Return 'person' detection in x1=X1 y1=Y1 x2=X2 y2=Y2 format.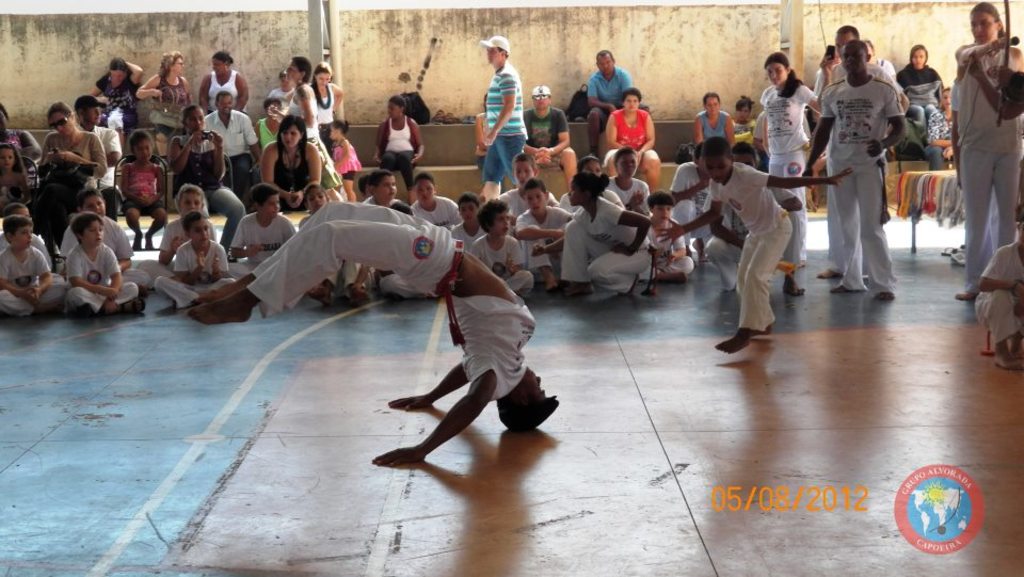
x1=610 y1=146 x2=660 y2=226.
